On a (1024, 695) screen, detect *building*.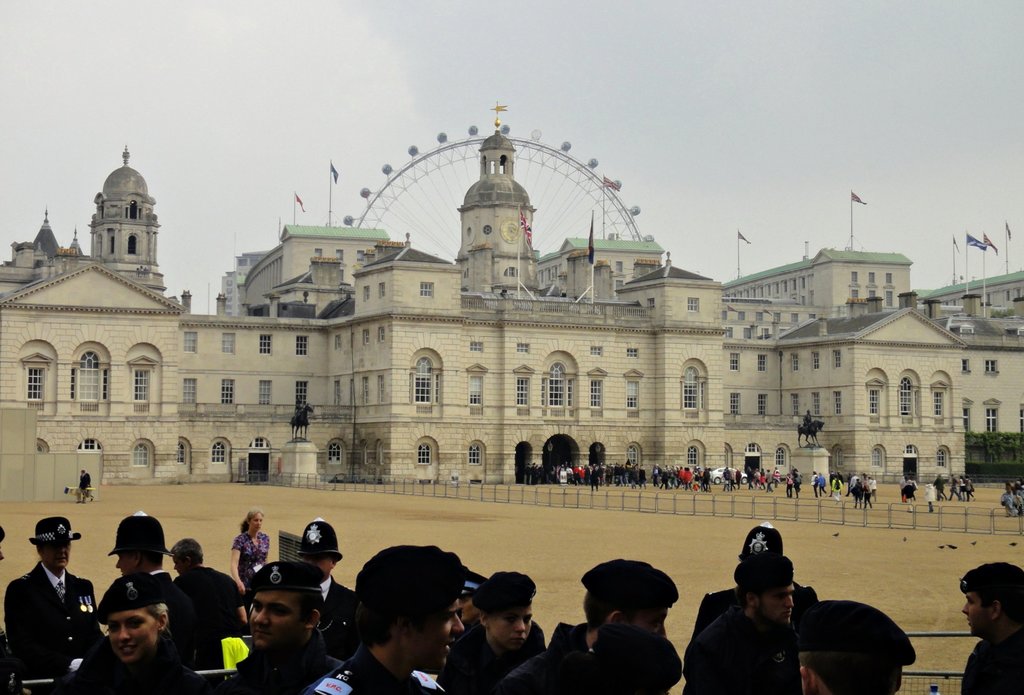
[x1=13, y1=144, x2=157, y2=272].
